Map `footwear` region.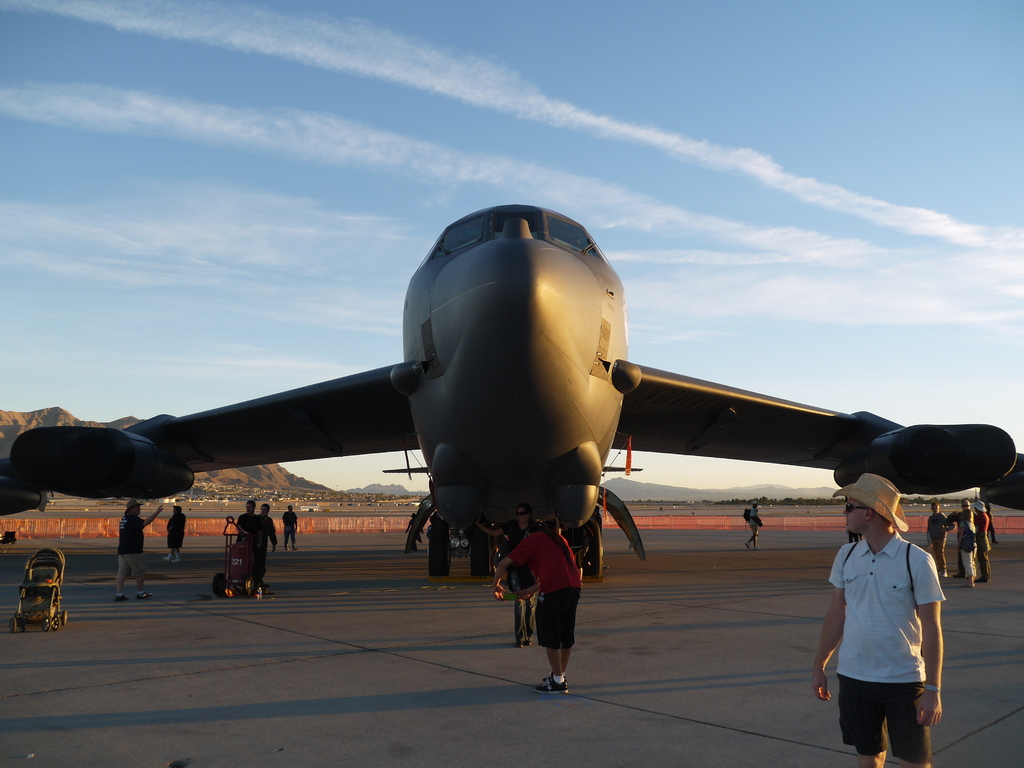
Mapped to Rect(111, 588, 130, 601).
